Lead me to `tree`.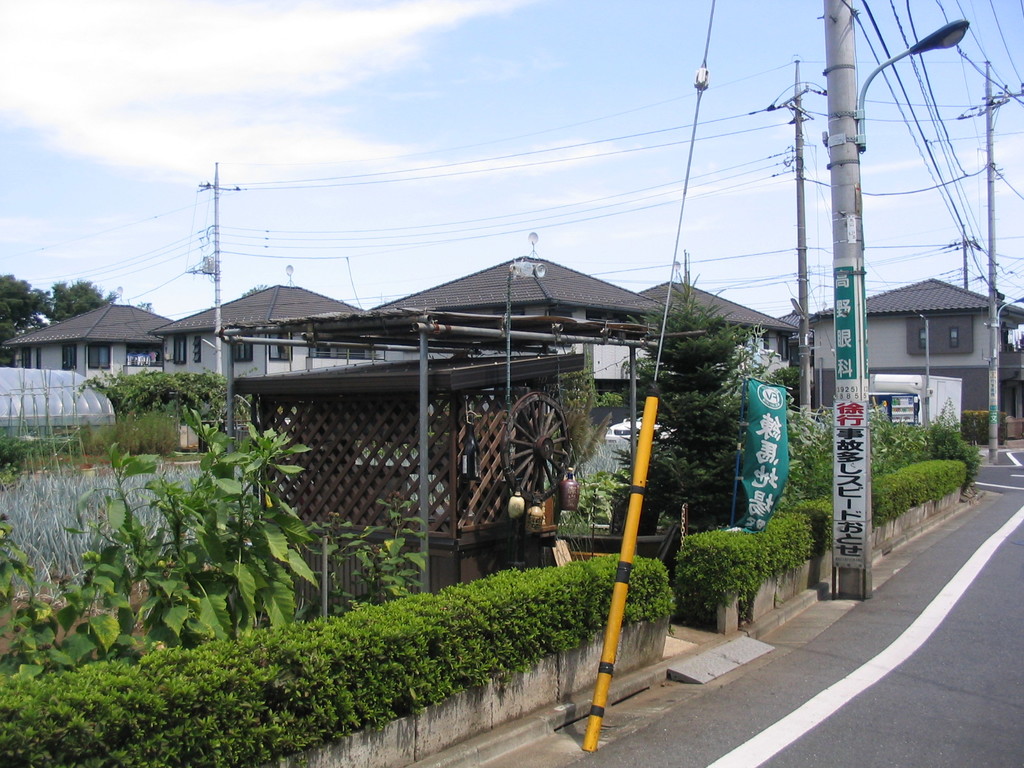
Lead to 1,277,56,362.
